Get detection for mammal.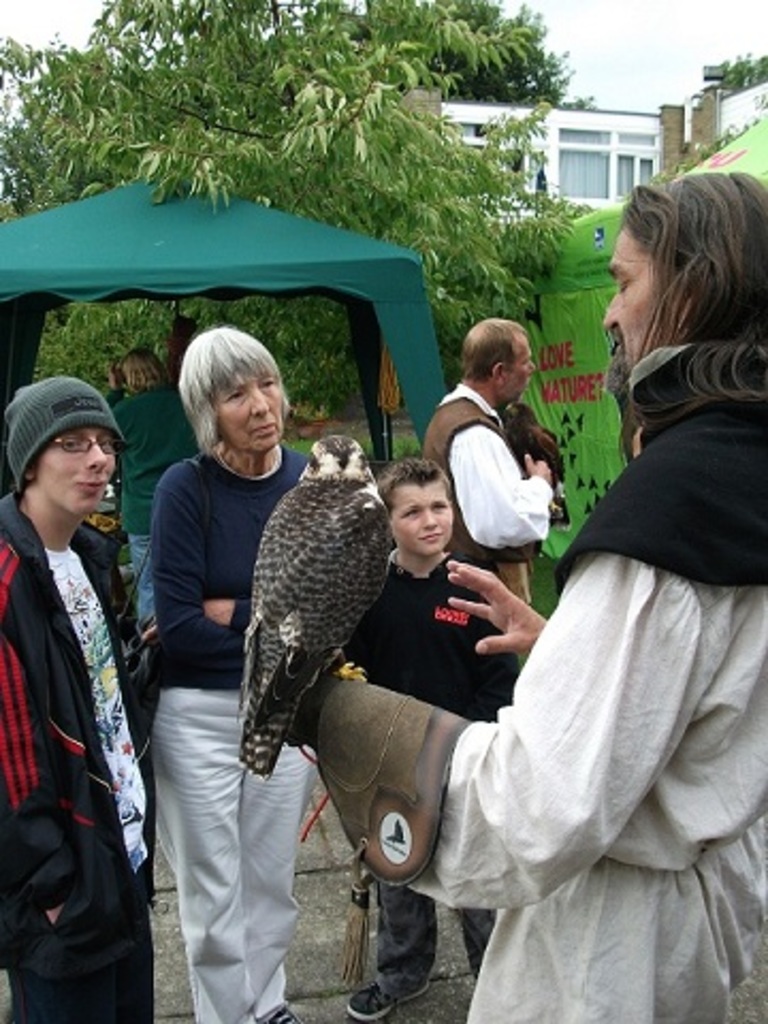
Detection: [420,309,559,617].
